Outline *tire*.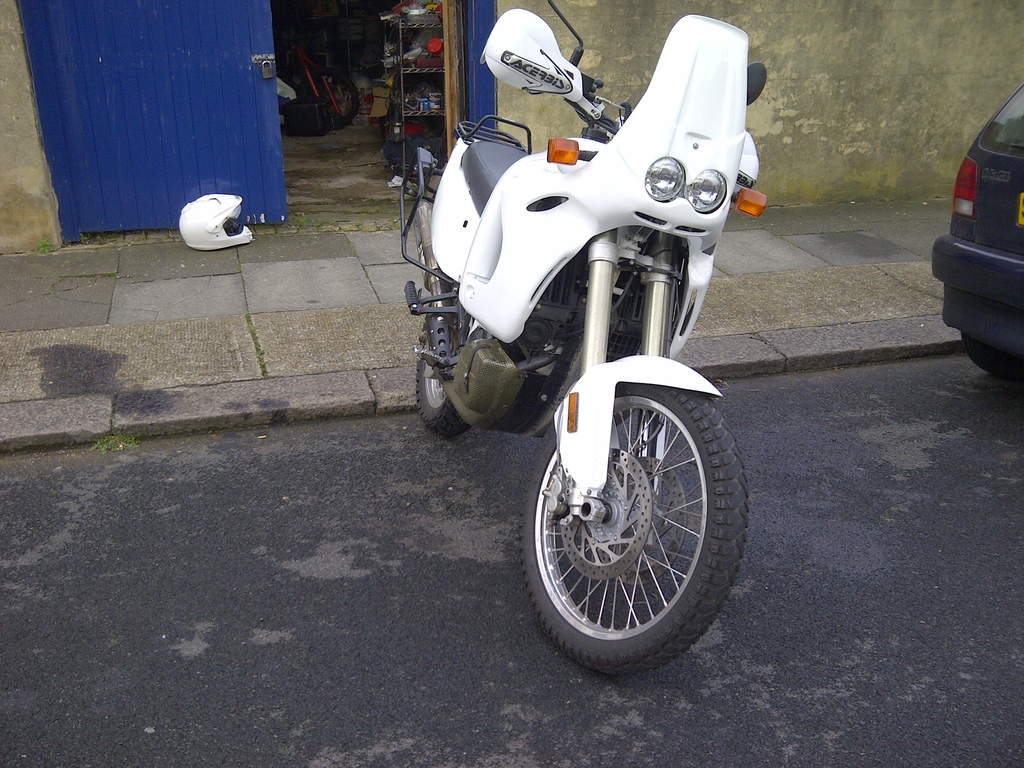
Outline: [963,330,1023,377].
